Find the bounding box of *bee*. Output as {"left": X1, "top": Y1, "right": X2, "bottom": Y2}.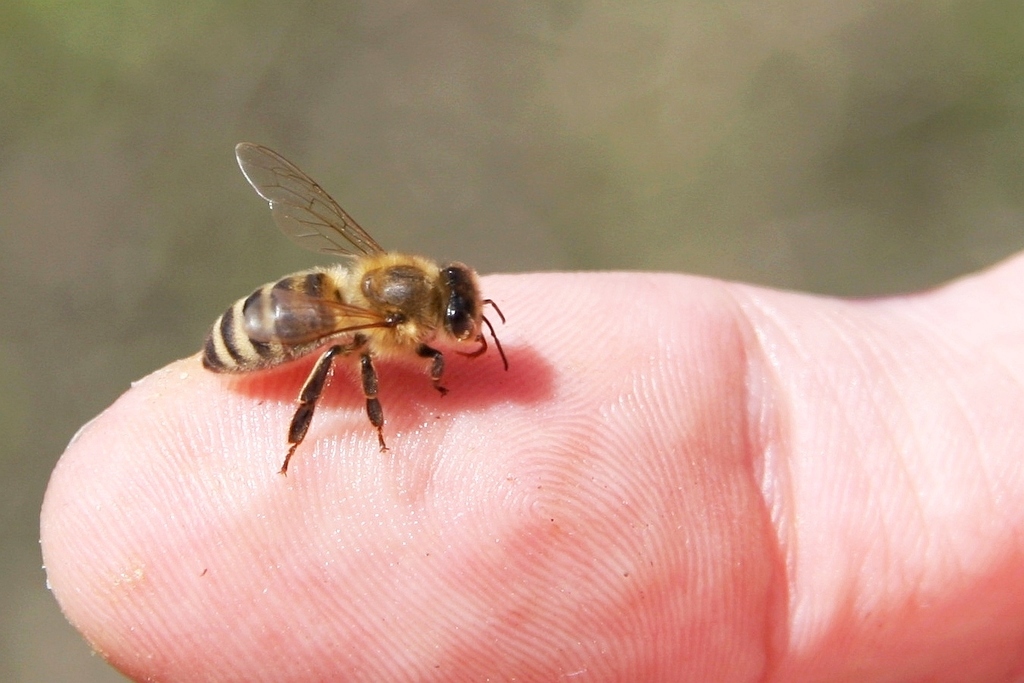
{"left": 188, "top": 145, "right": 507, "bottom": 494}.
